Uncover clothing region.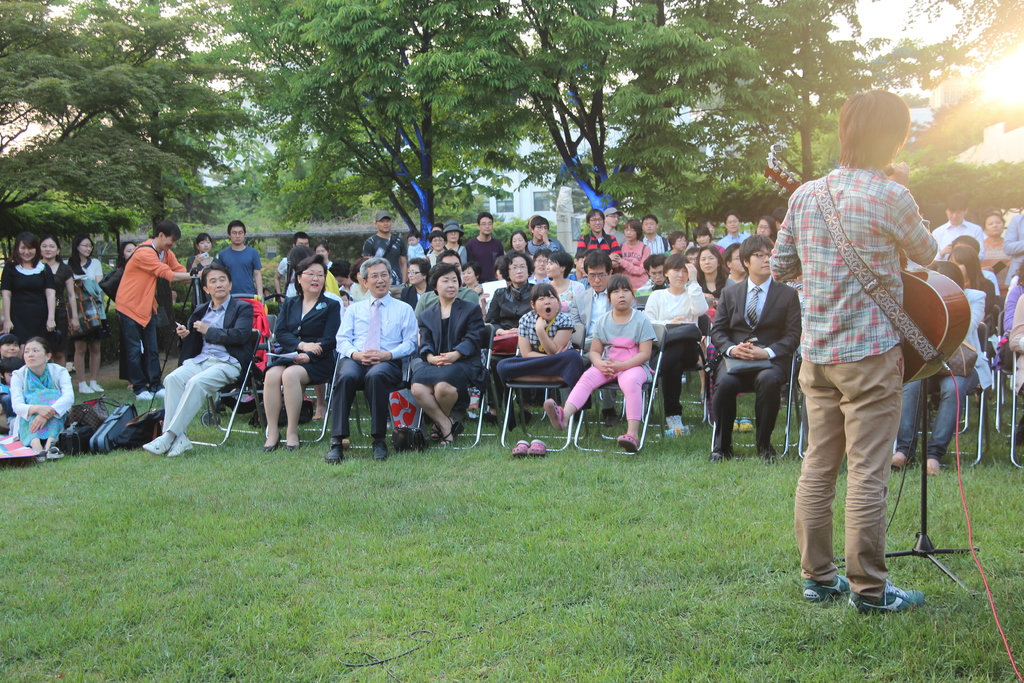
Uncovered: box=[707, 276, 799, 449].
